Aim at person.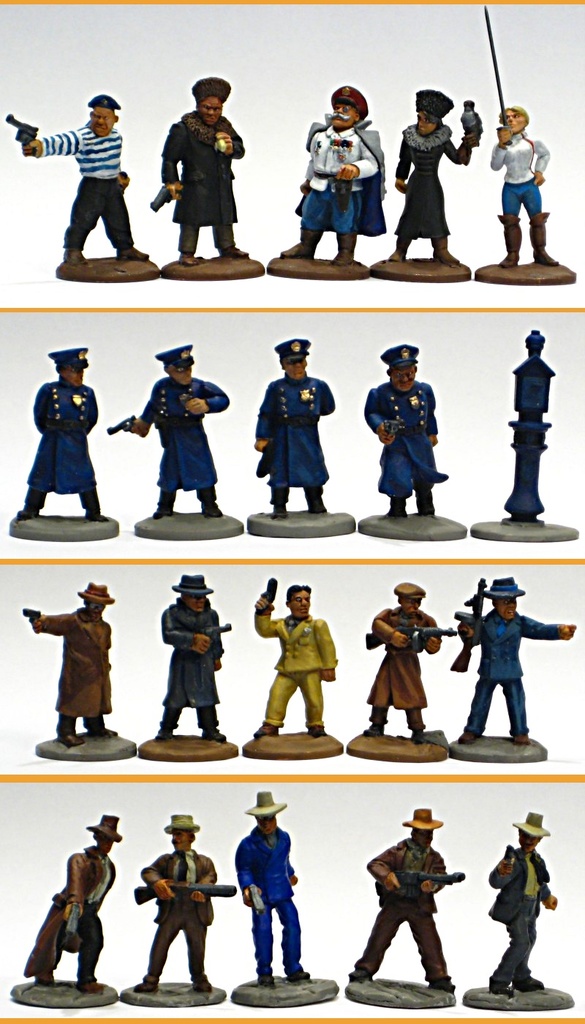
Aimed at [350,807,456,995].
